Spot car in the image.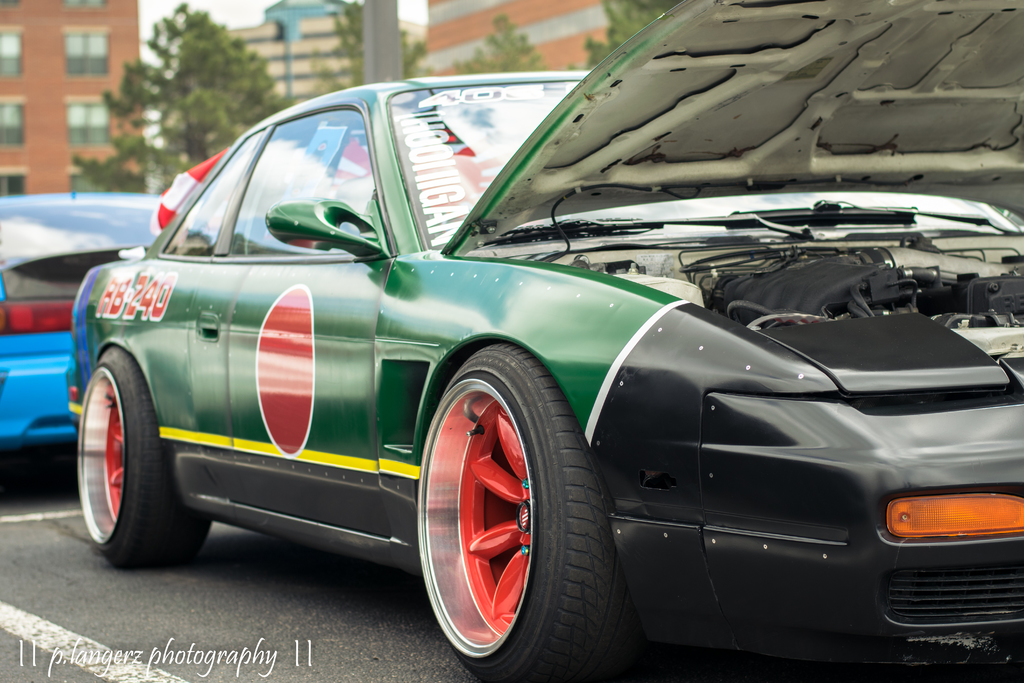
car found at bbox=(0, 189, 168, 481).
